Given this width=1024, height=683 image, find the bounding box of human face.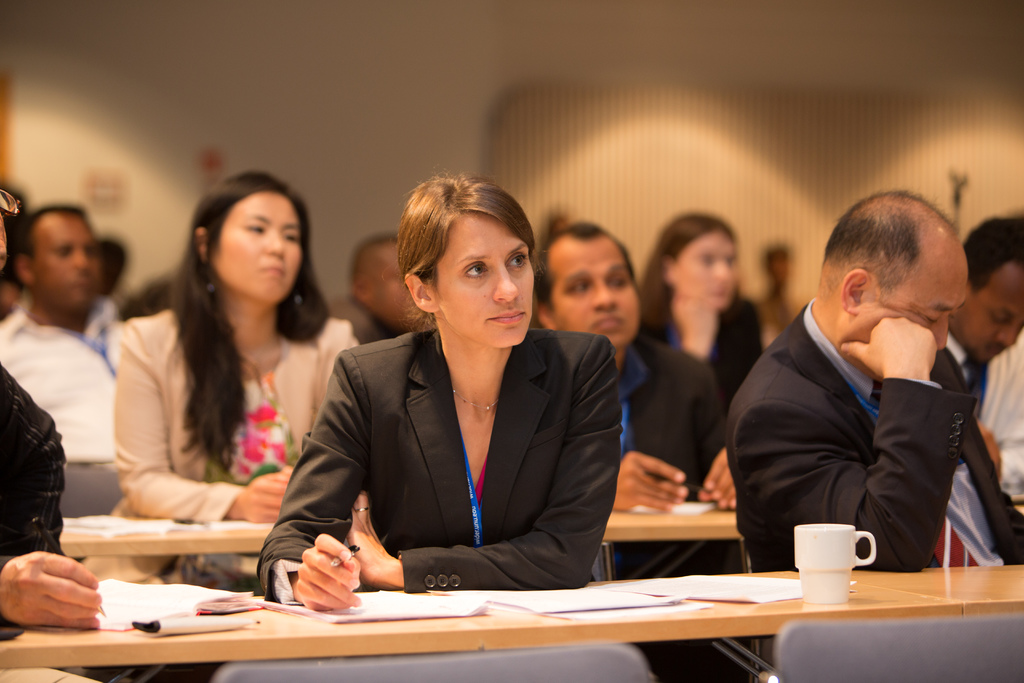
[x1=859, y1=239, x2=970, y2=350].
